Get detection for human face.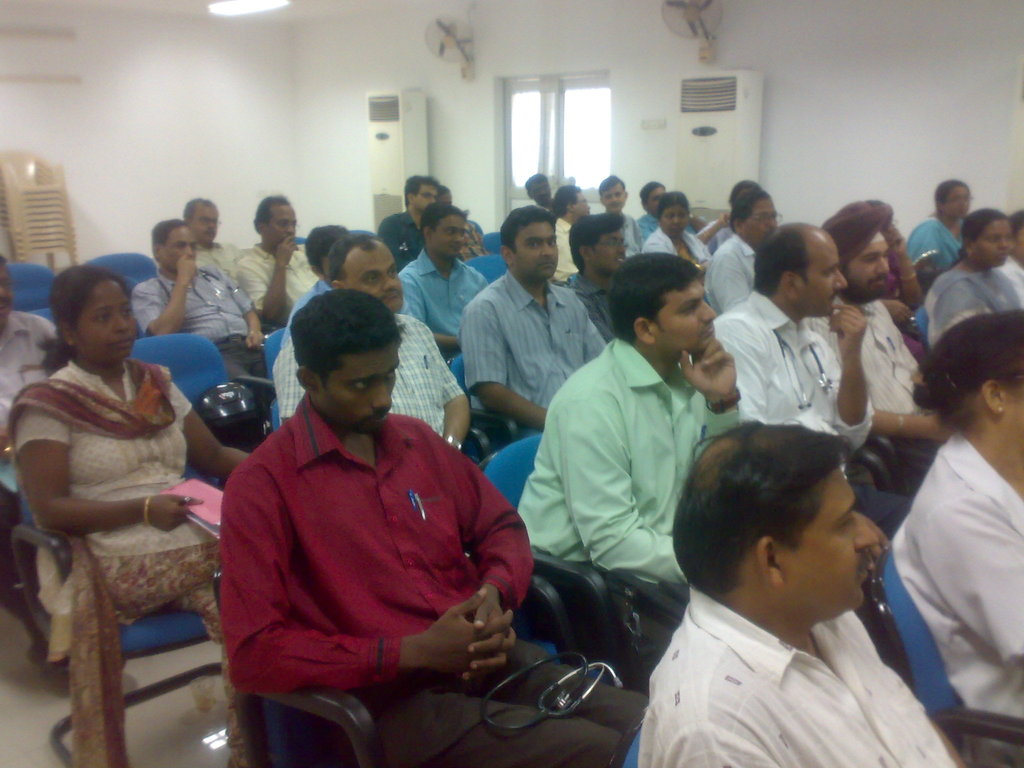
Detection: [x1=794, y1=234, x2=848, y2=311].
